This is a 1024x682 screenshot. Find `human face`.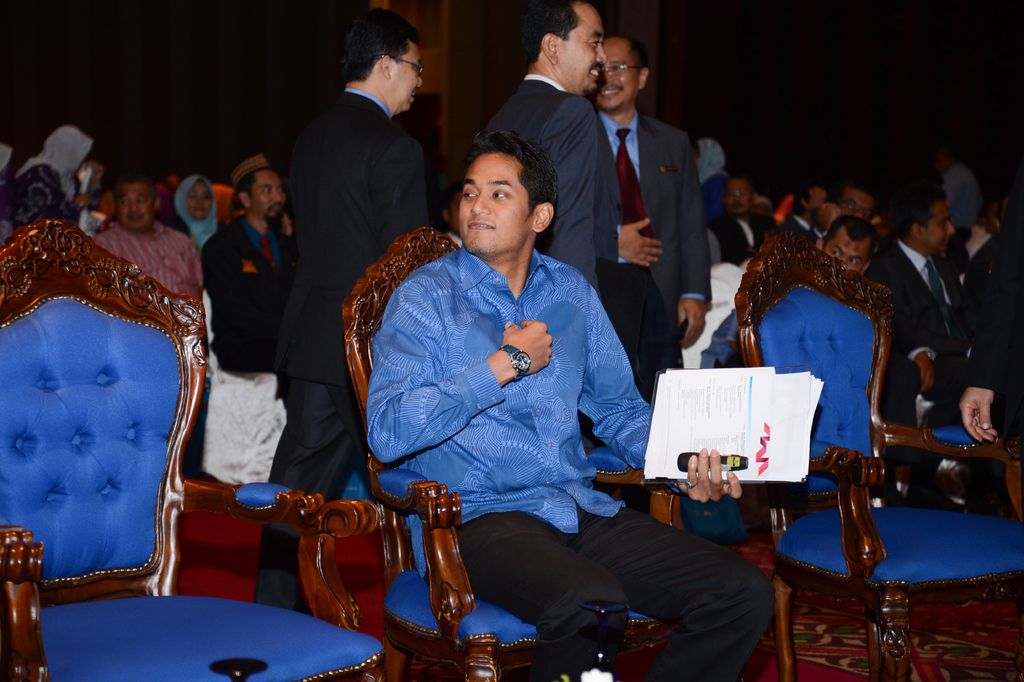
Bounding box: bbox=[388, 44, 425, 112].
